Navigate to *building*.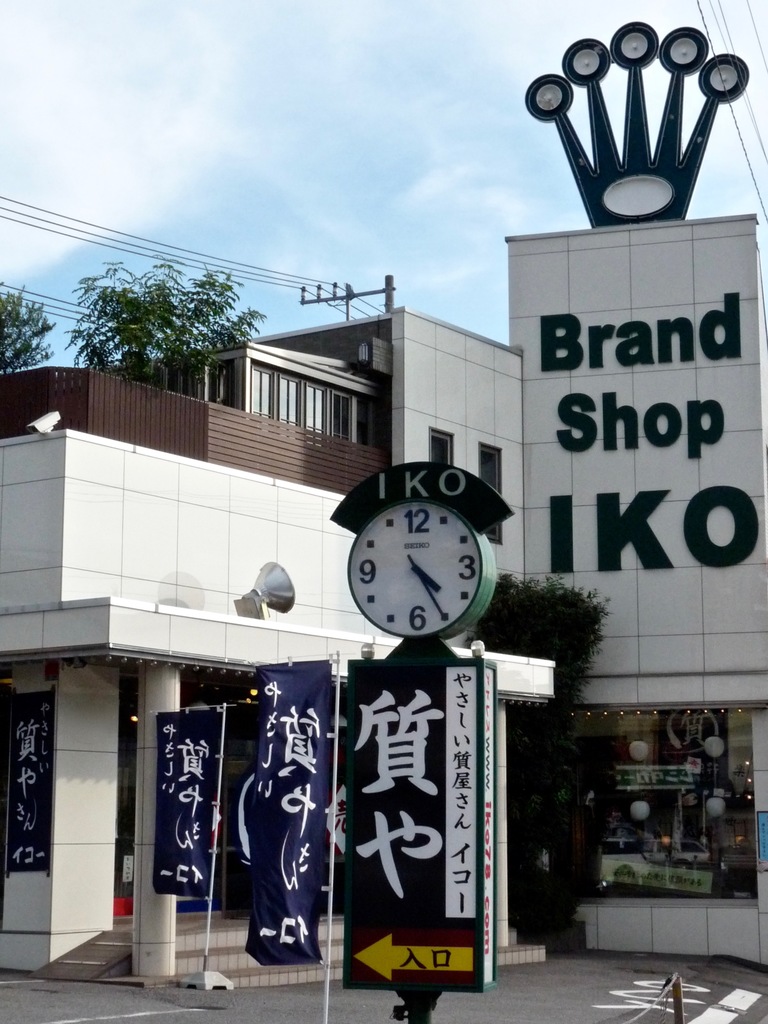
Navigation target: locate(0, 304, 767, 973).
